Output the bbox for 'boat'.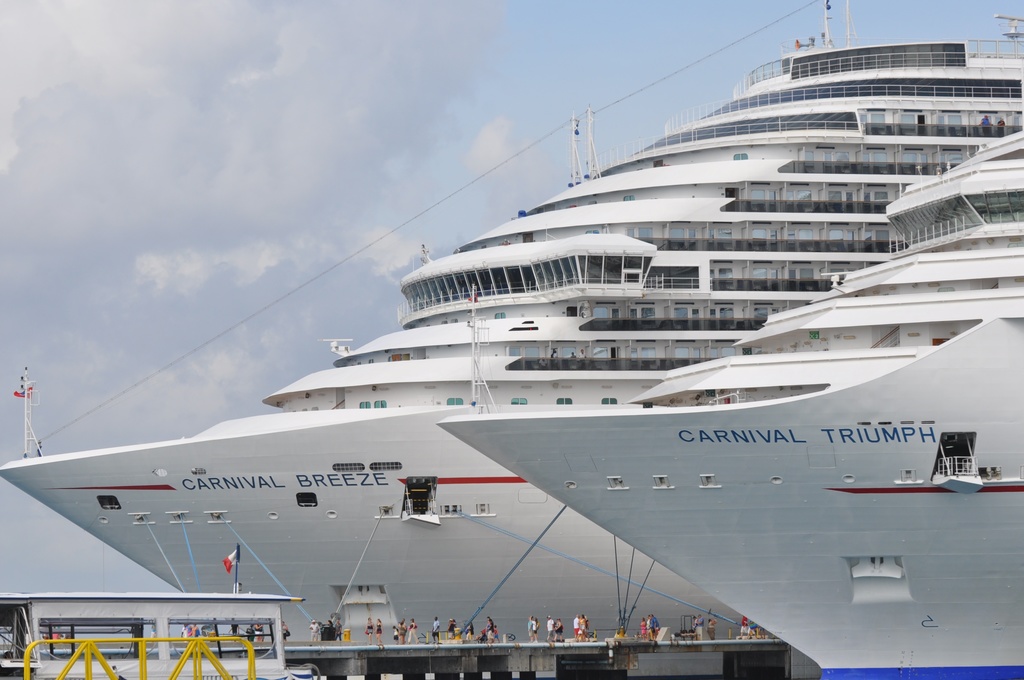
rect(0, 0, 1023, 641).
